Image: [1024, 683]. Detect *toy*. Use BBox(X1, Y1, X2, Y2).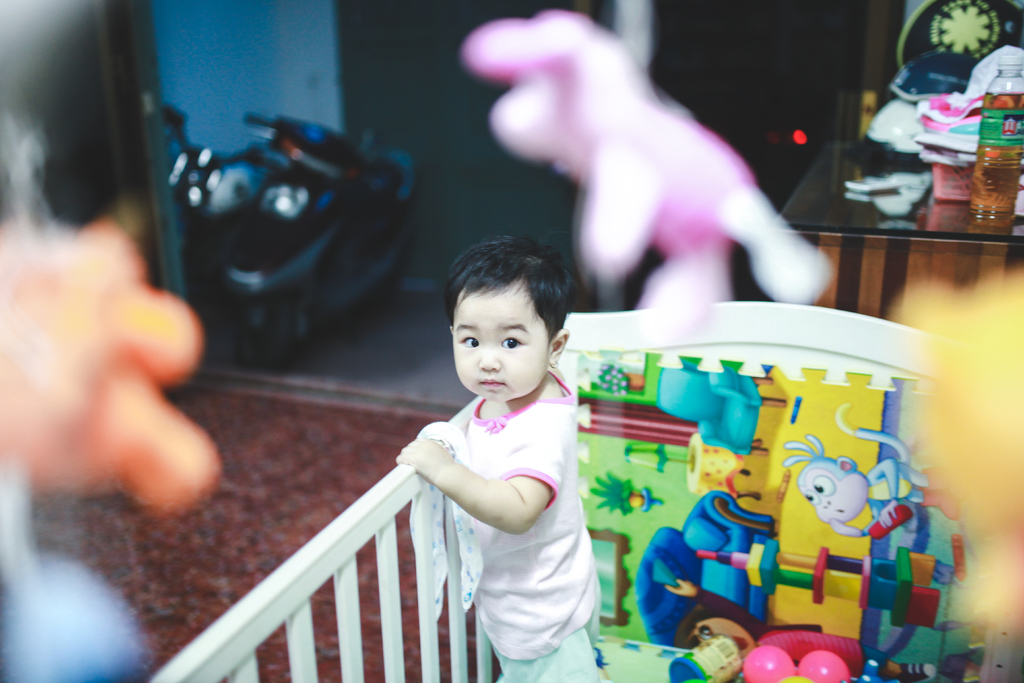
BBox(637, 485, 784, 650).
